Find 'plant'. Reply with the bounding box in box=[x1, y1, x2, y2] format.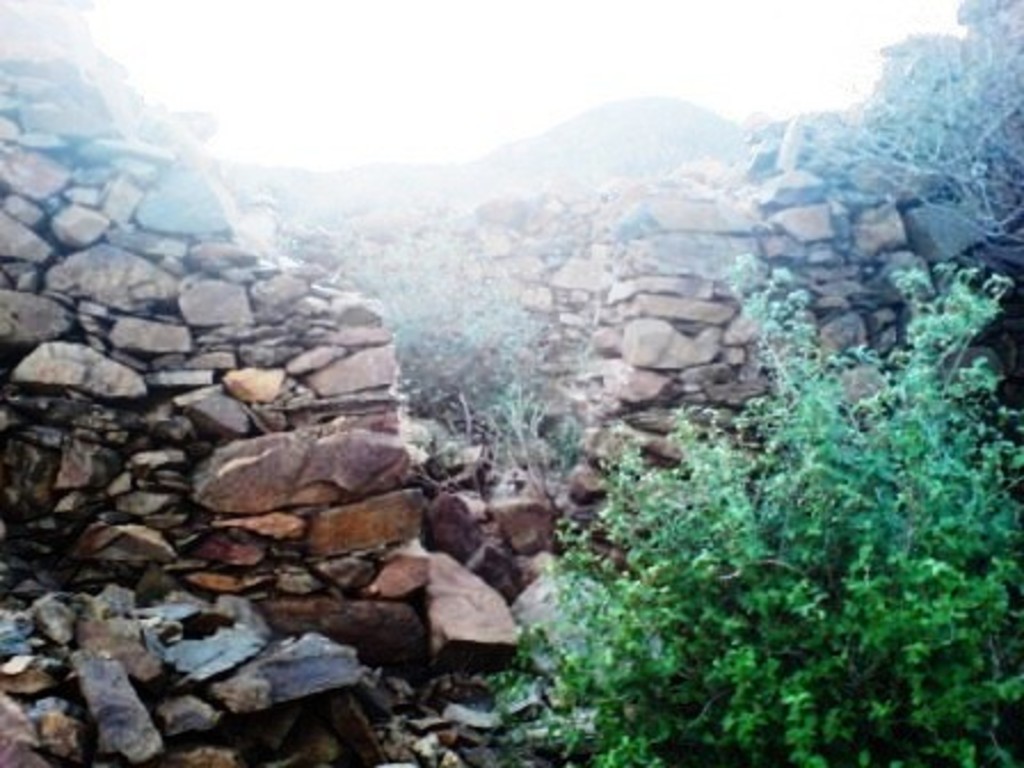
box=[485, 240, 1022, 766].
